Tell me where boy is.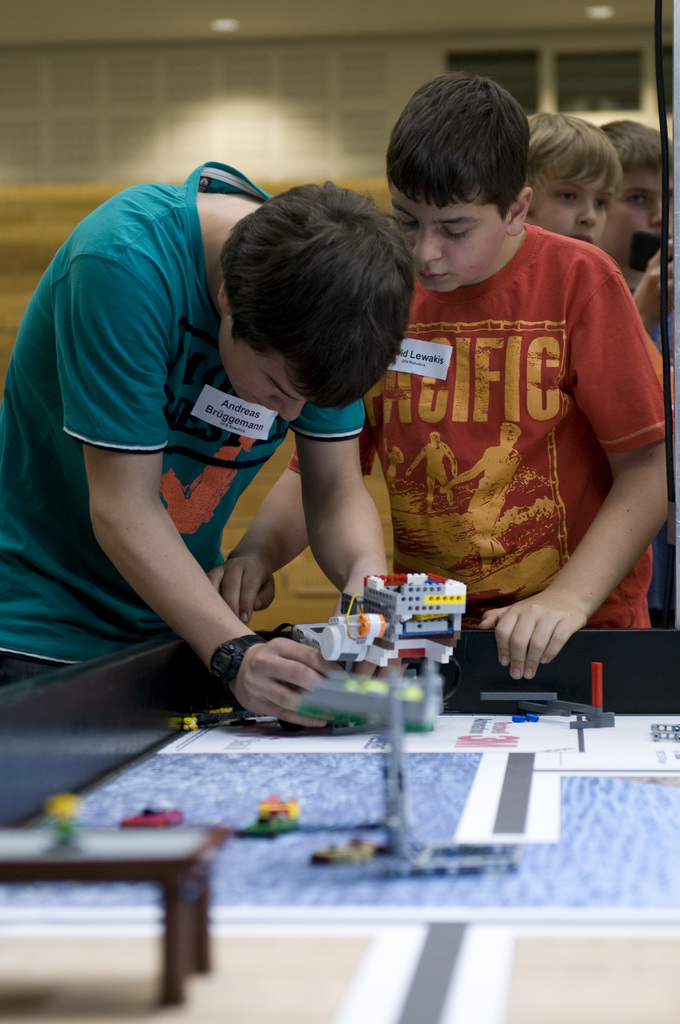
boy is at l=348, t=79, r=650, b=675.
